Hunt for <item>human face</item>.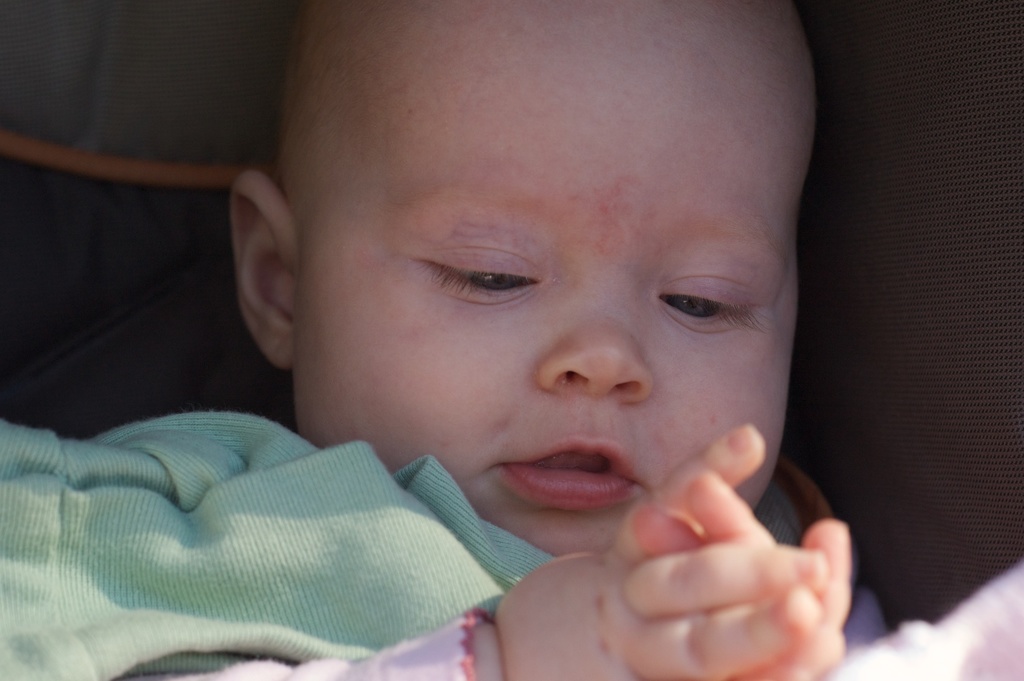
Hunted down at region(293, 0, 798, 558).
